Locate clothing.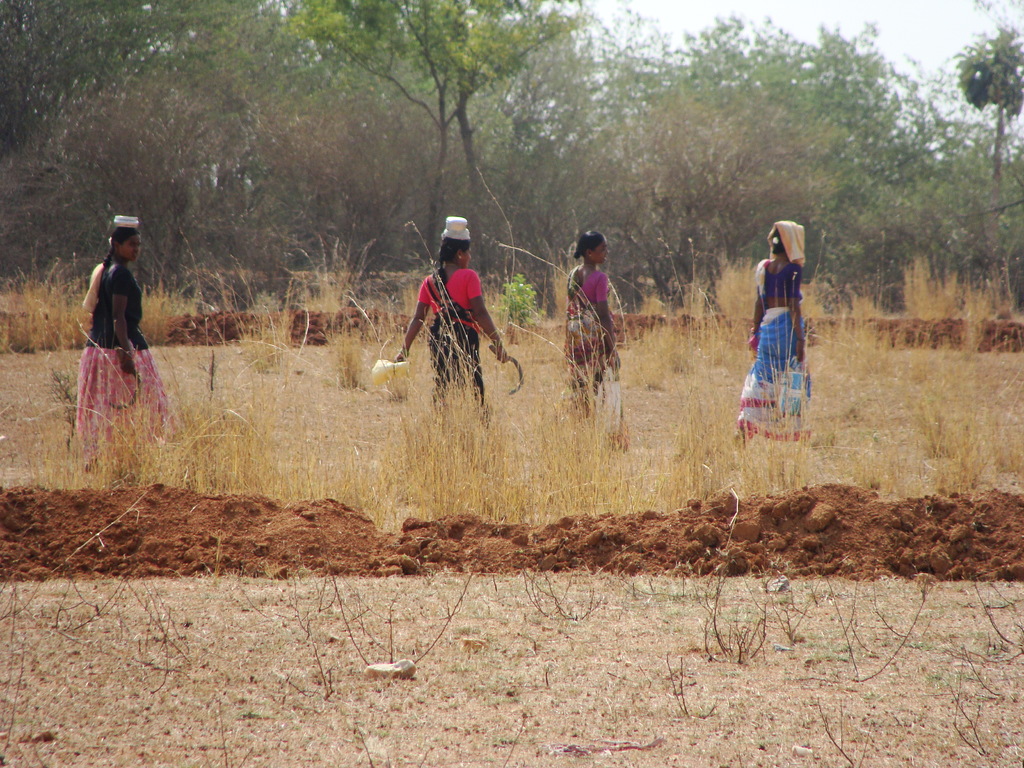
Bounding box: 416 267 484 428.
